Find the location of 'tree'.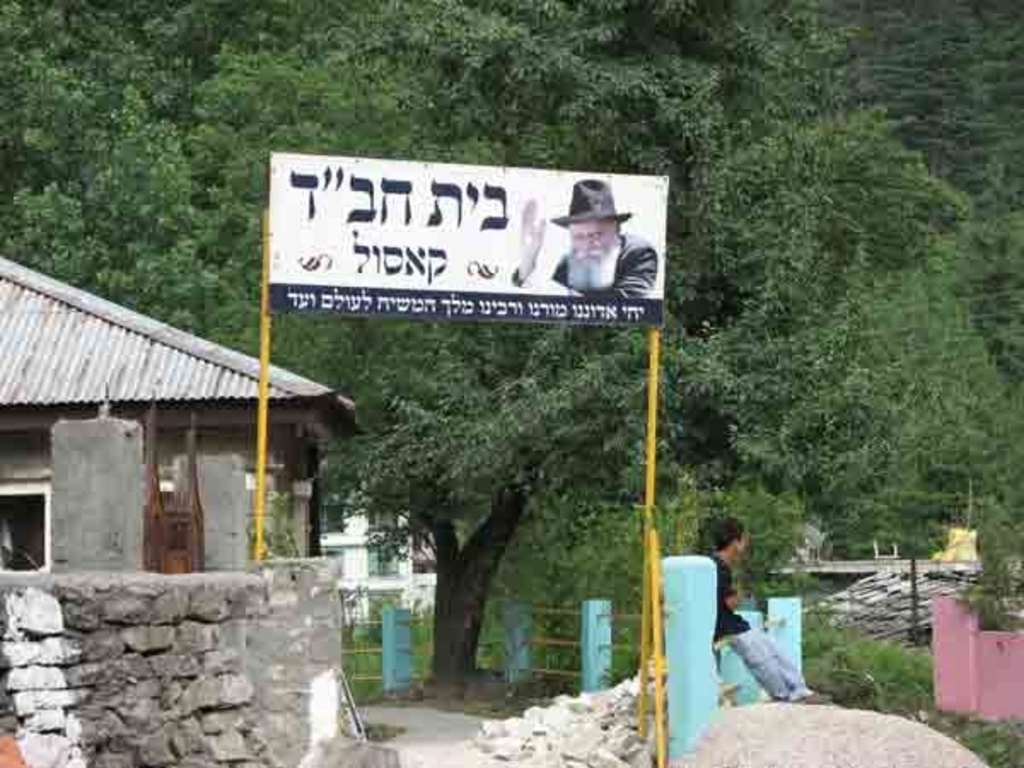
Location: (819,370,1022,579).
